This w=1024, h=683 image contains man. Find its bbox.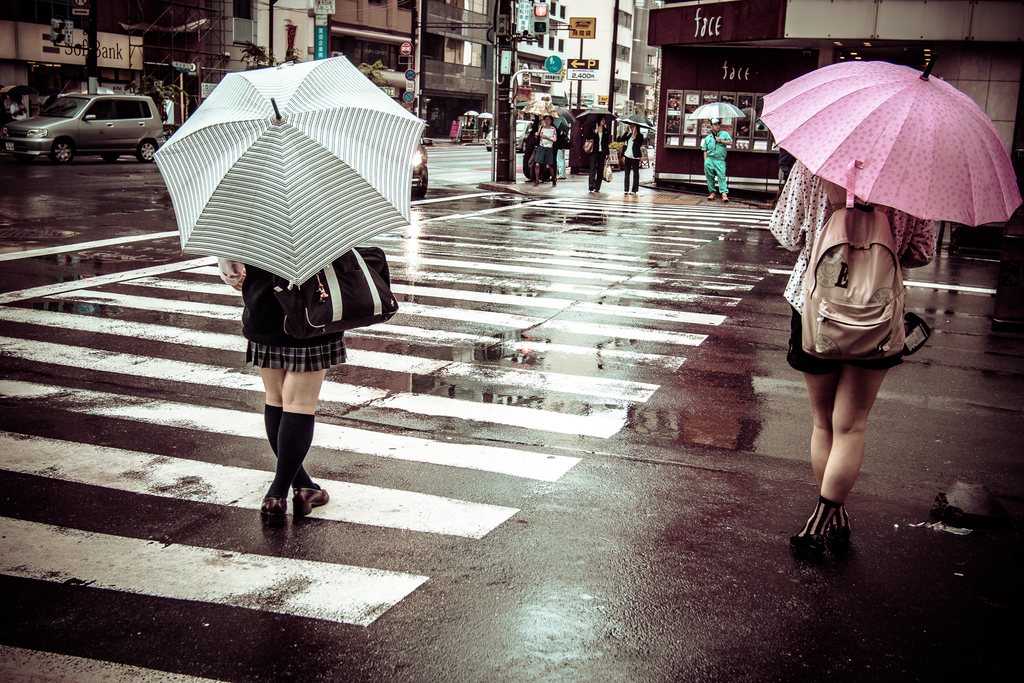
l=613, t=115, r=649, b=226.
